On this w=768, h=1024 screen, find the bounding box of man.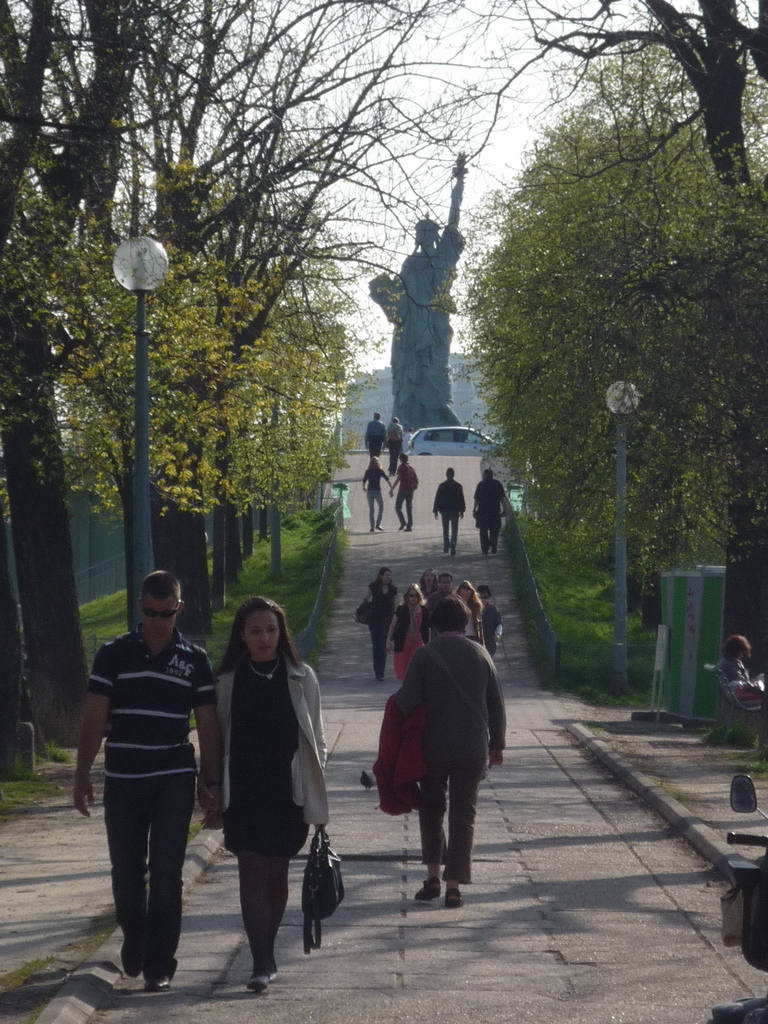
Bounding box: 389 416 406 472.
